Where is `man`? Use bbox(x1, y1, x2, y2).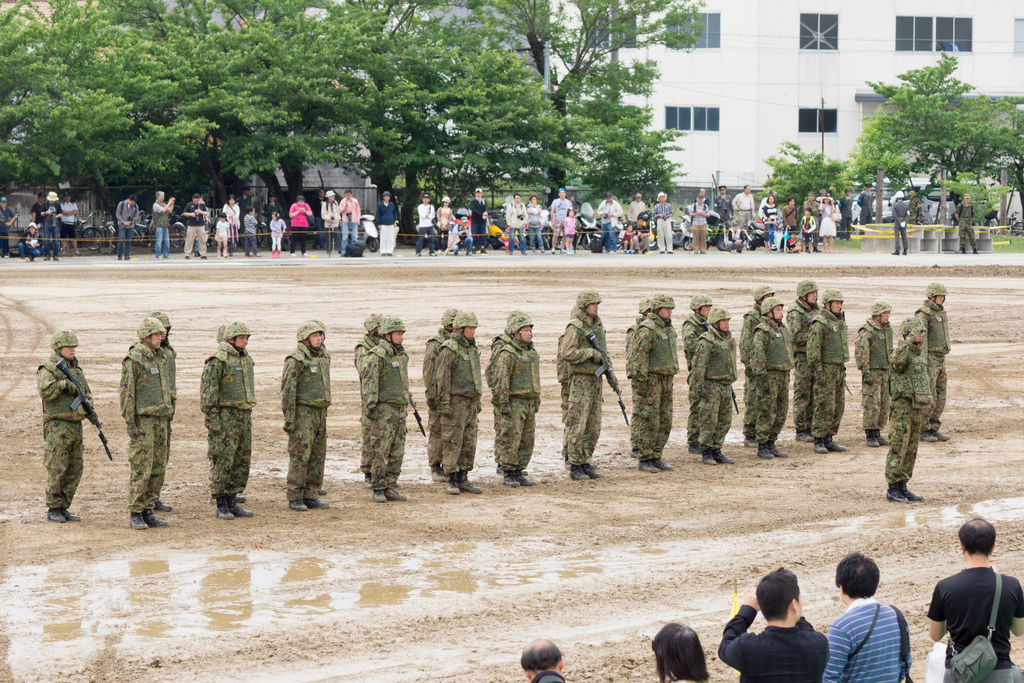
bbox(571, 286, 621, 481).
